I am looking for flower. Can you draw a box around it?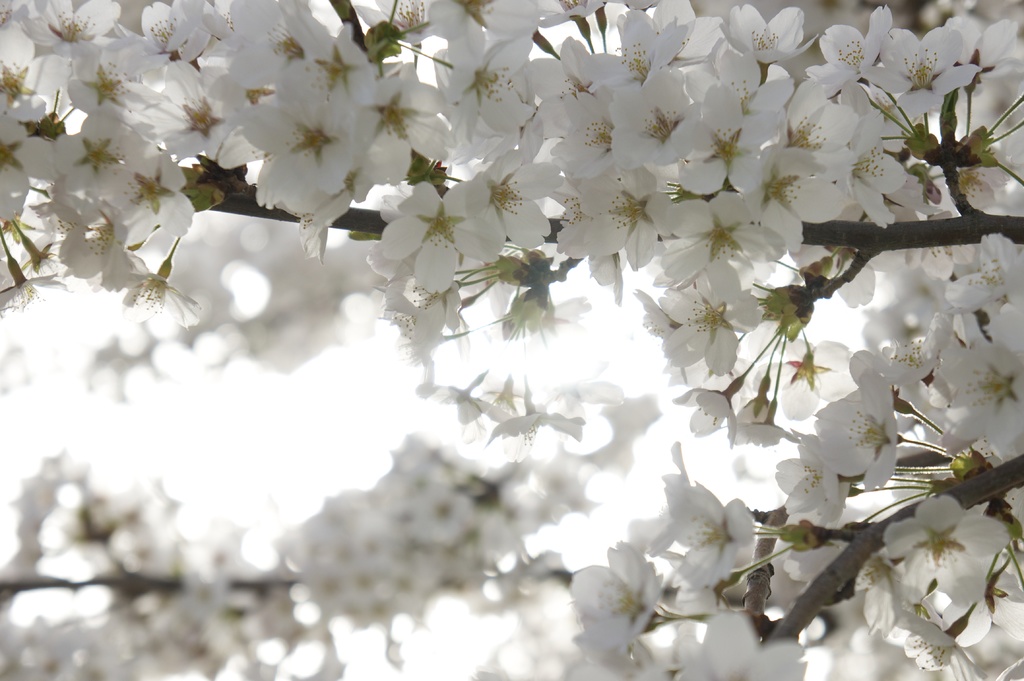
Sure, the bounding box is region(378, 173, 504, 307).
